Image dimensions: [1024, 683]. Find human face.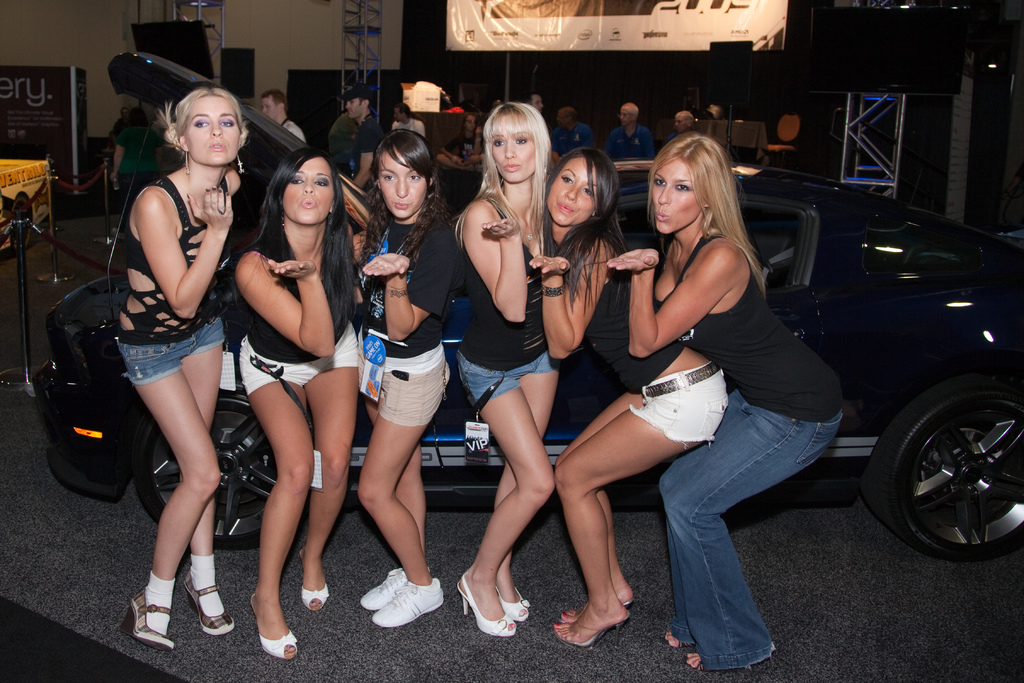
{"x1": 345, "y1": 103, "x2": 360, "y2": 119}.
